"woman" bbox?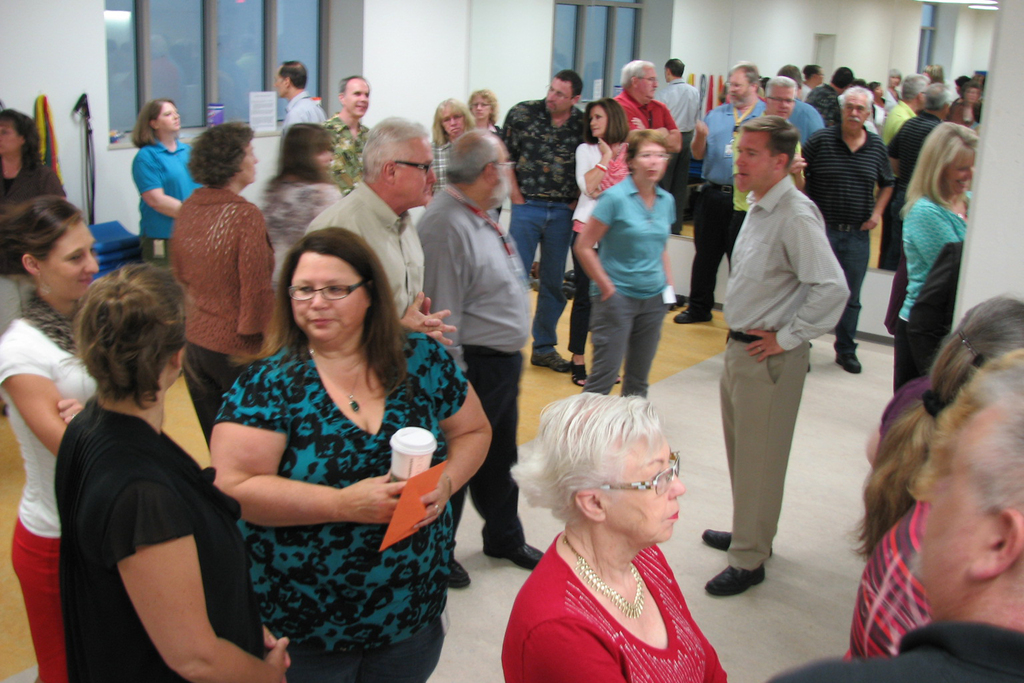
[left=465, top=84, right=504, bottom=135]
